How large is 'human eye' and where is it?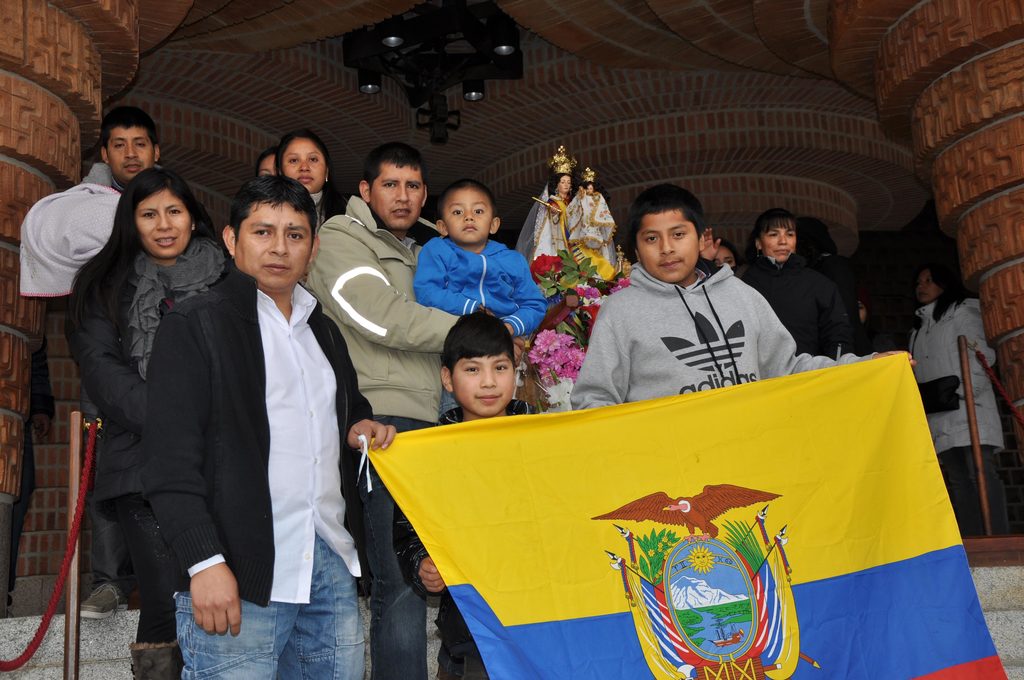
Bounding box: bbox(922, 276, 933, 284).
